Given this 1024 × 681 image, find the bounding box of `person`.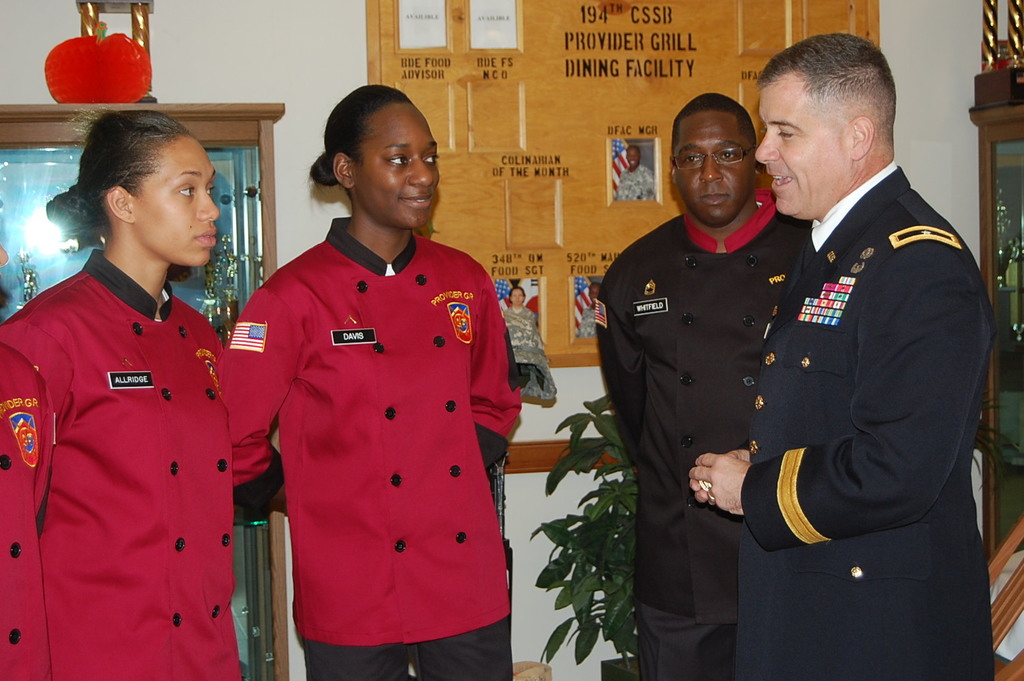
bbox=(581, 288, 596, 338).
